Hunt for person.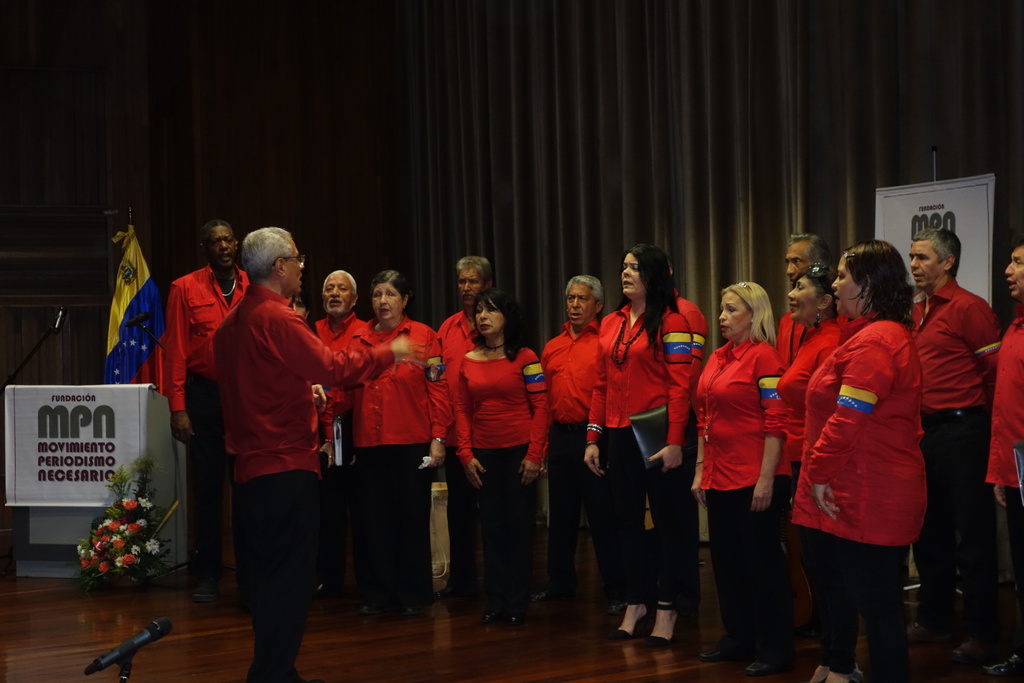
Hunted down at (x1=688, y1=274, x2=783, y2=671).
